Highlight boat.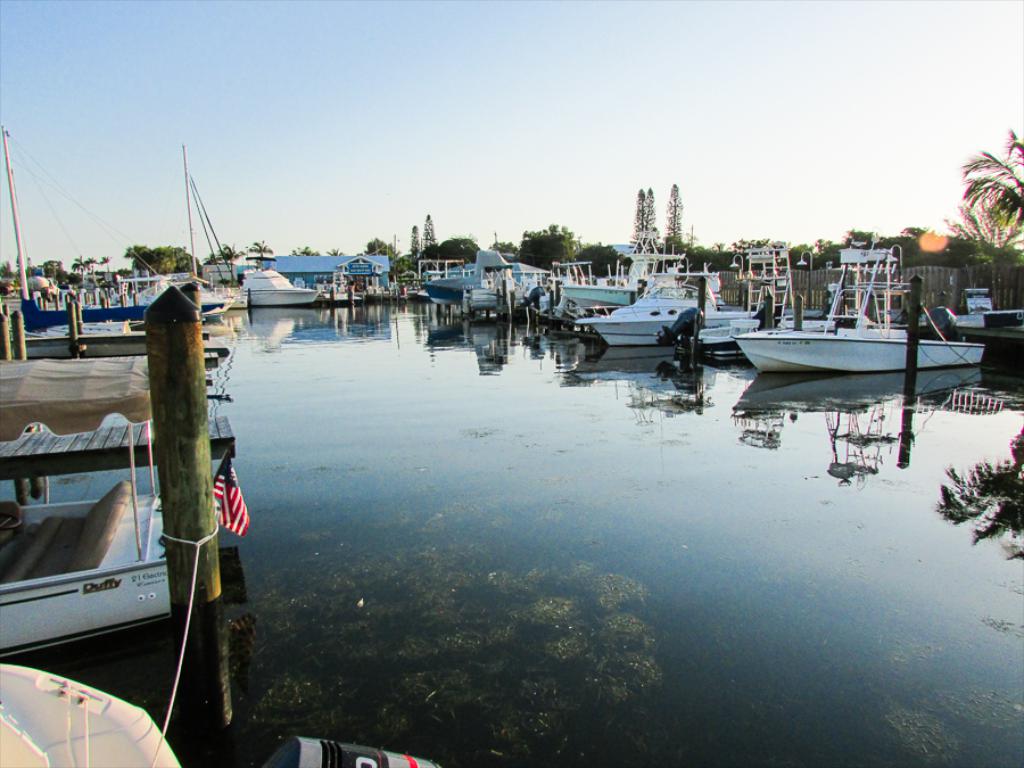
Highlighted region: BBox(736, 241, 986, 371).
